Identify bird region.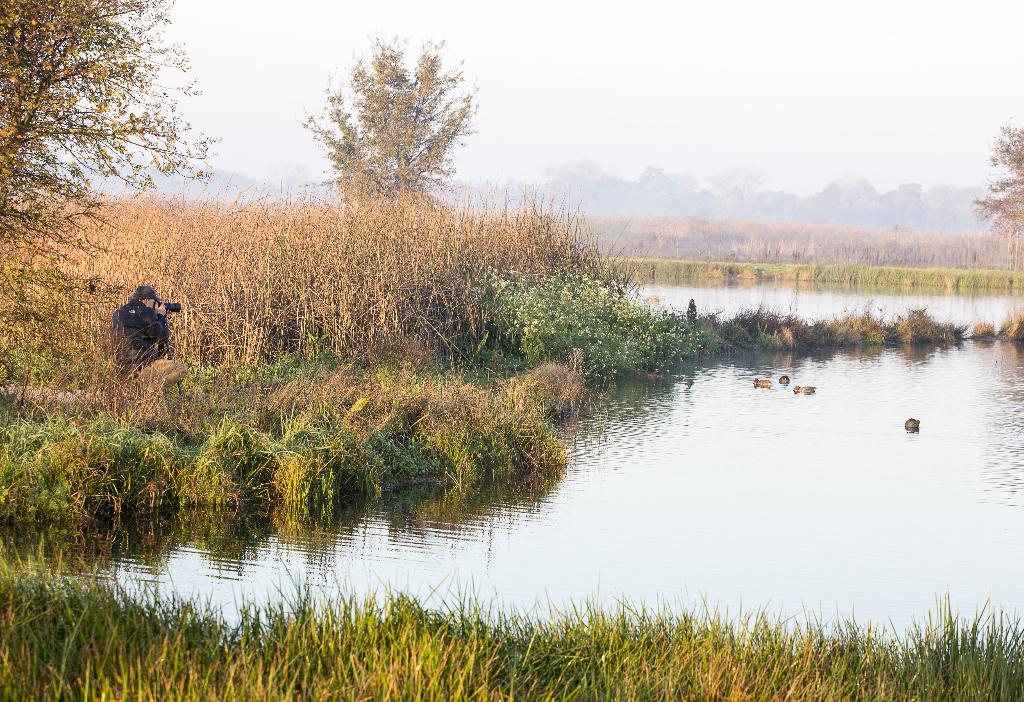
Region: (left=756, top=378, right=771, bottom=388).
